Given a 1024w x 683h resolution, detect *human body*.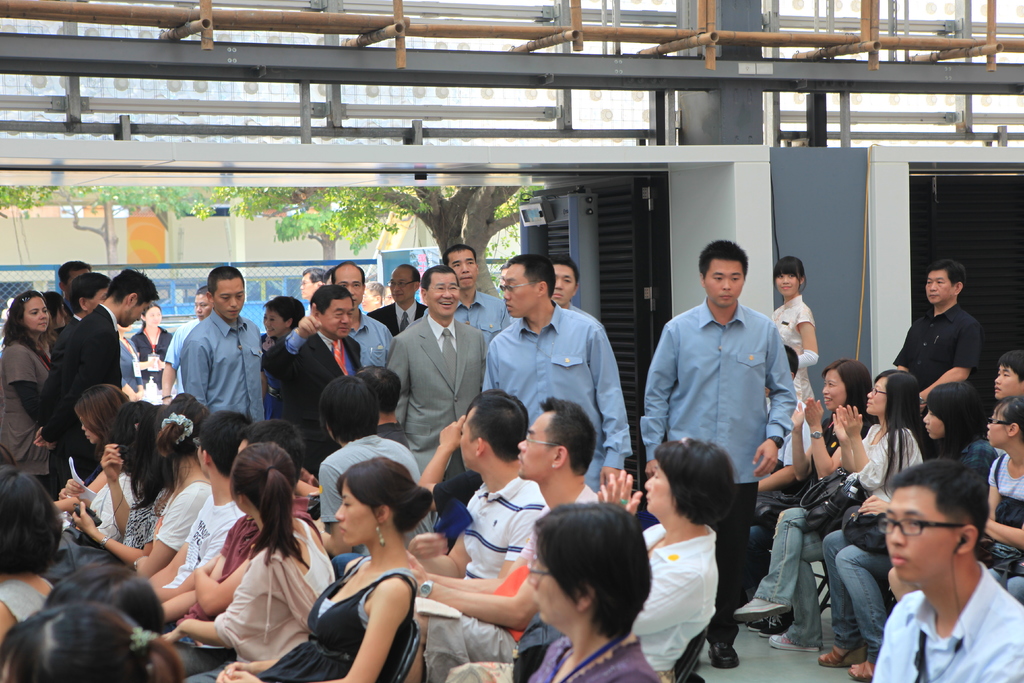
440 471 719 682.
